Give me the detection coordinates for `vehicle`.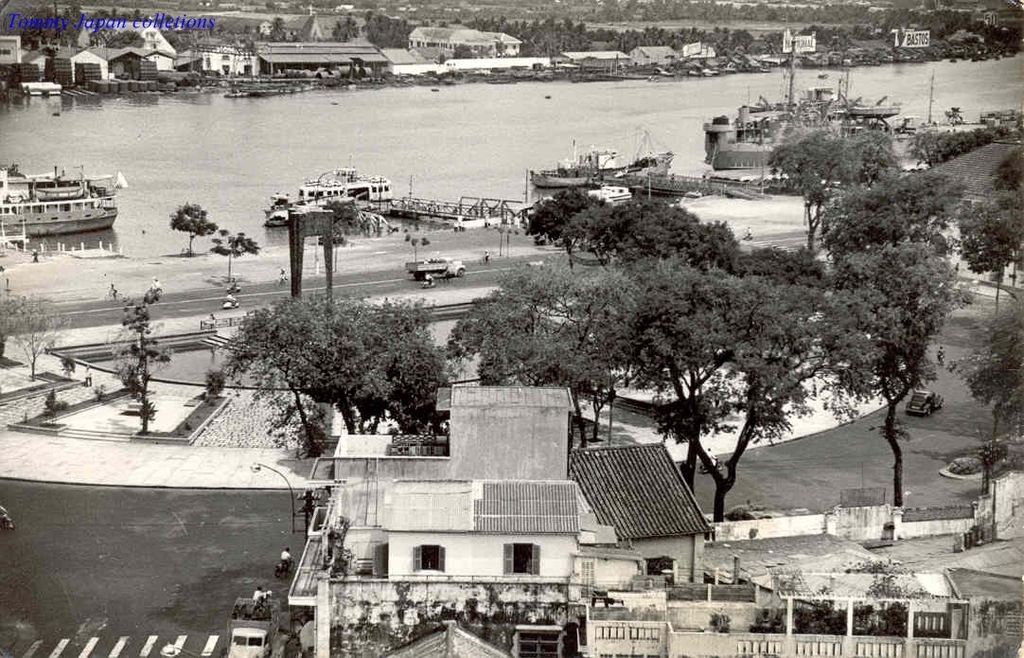
bbox=(140, 284, 162, 304).
